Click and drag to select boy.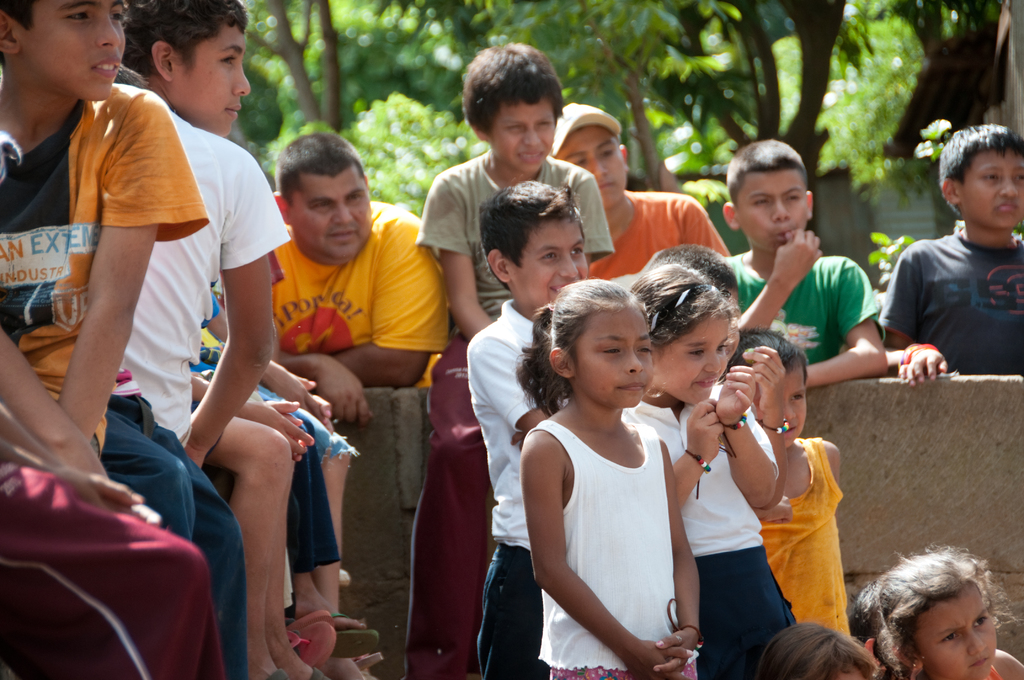
Selection: detection(636, 245, 792, 515).
